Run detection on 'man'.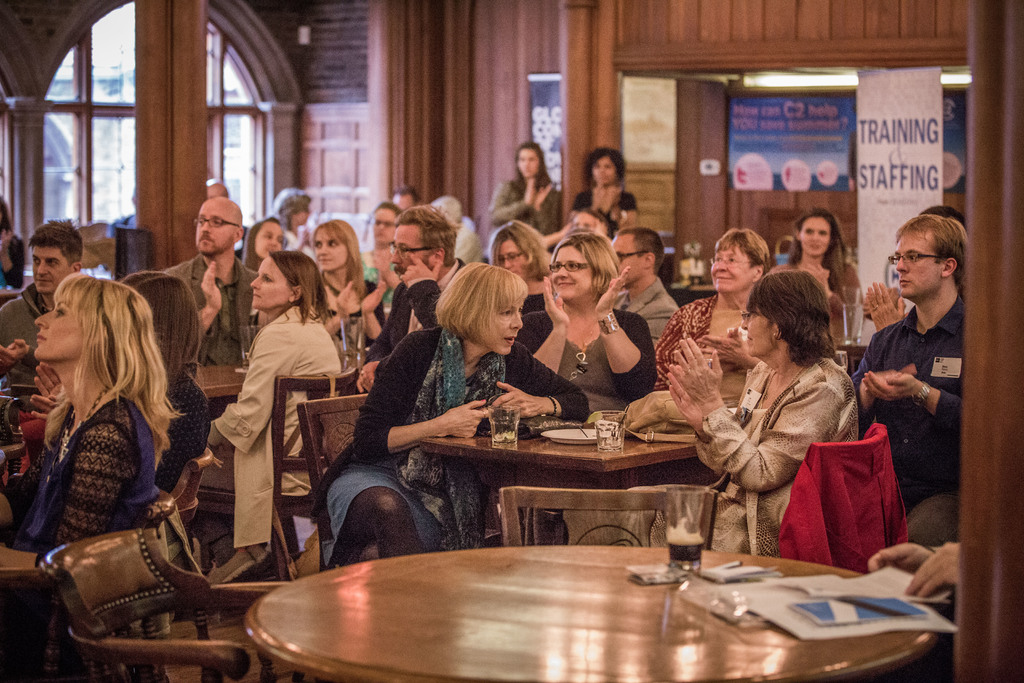
Result: [left=851, top=211, right=968, bottom=546].
